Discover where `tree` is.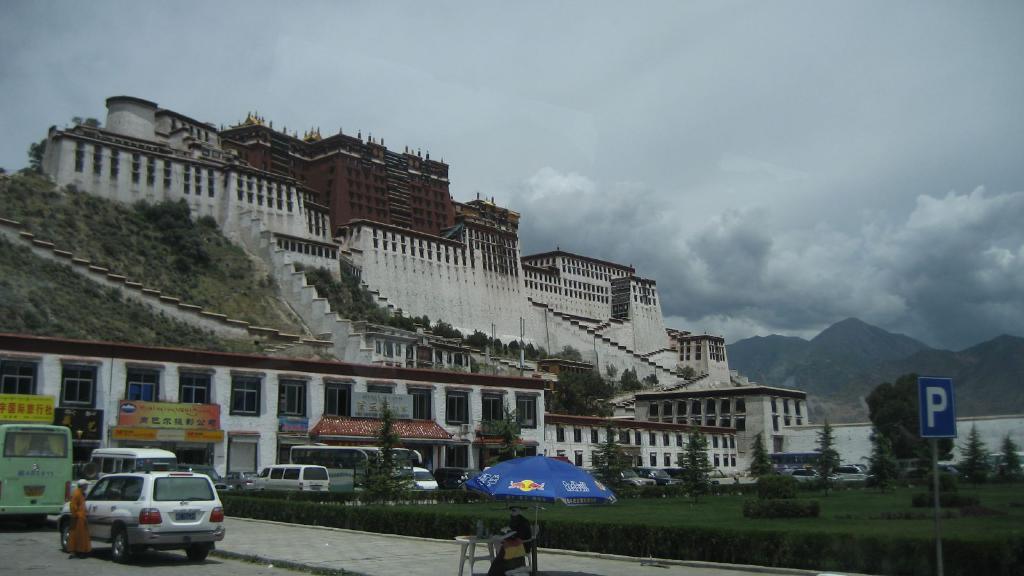
Discovered at bbox=[744, 434, 772, 473].
